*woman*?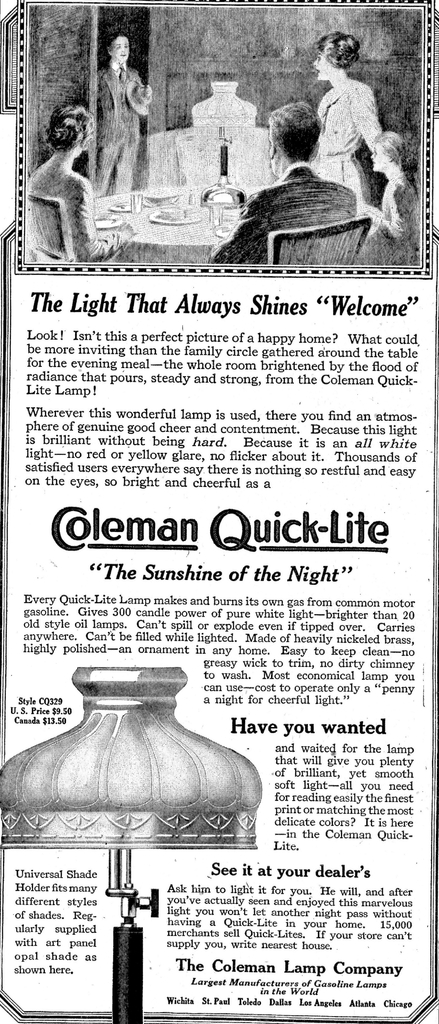
x1=304, y1=21, x2=385, y2=220
